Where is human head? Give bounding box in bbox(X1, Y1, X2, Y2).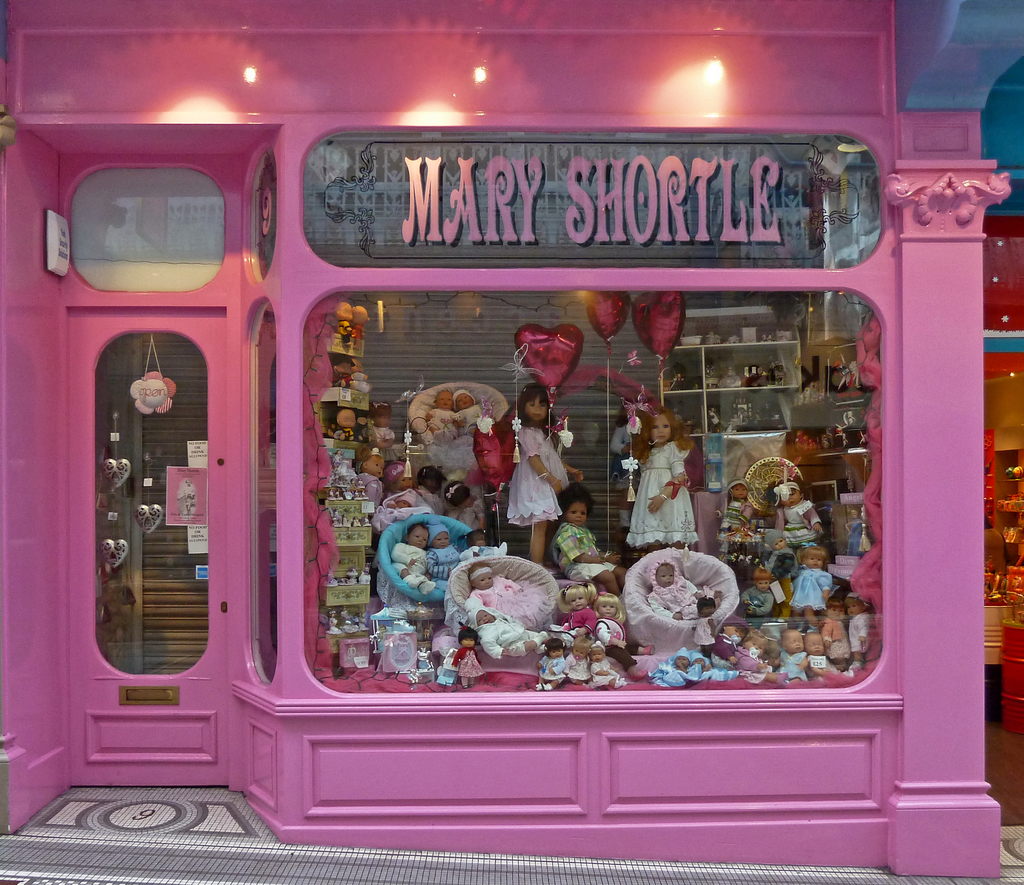
bbox(331, 355, 349, 375).
